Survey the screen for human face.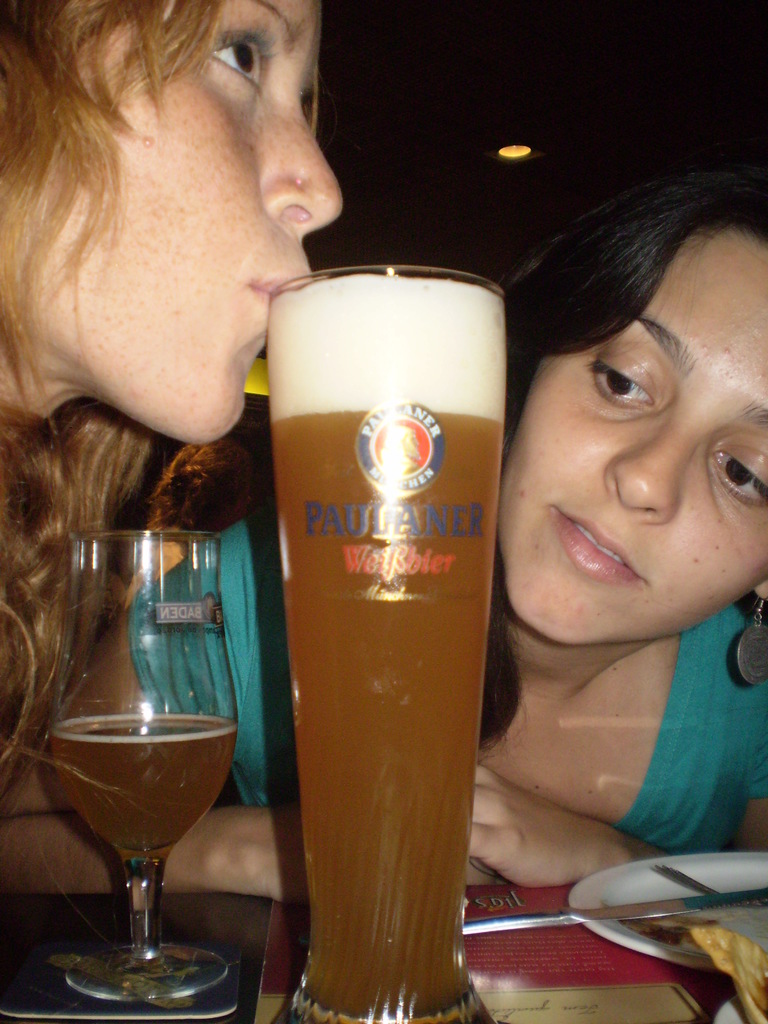
Survey found: pyautogui.locateOnScreen(508, 199, 766, 656).
